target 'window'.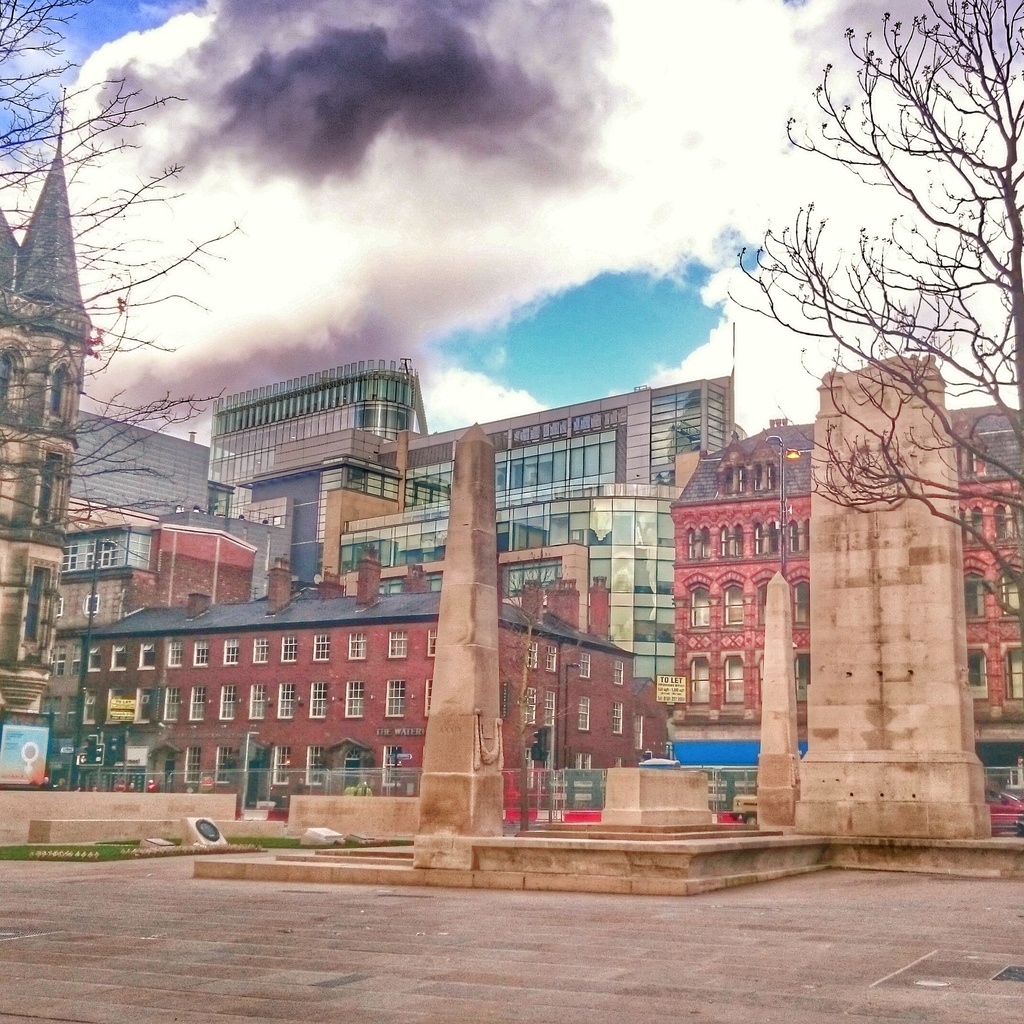
Target region: [271,744,292,787].
